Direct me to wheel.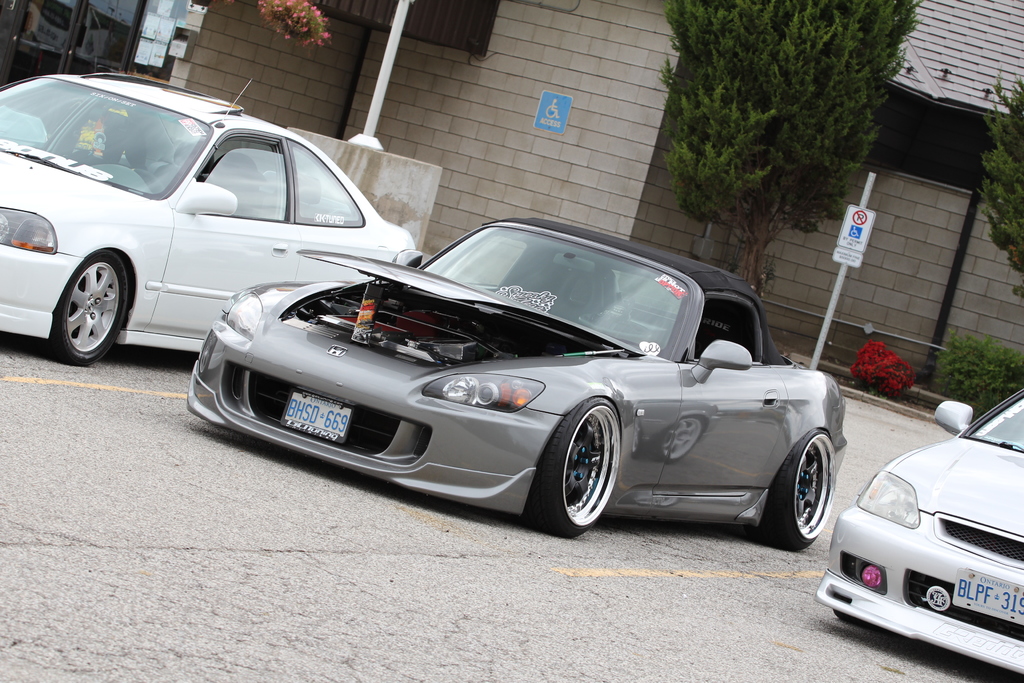
Direction: box=[776, 432, 836, 550].
